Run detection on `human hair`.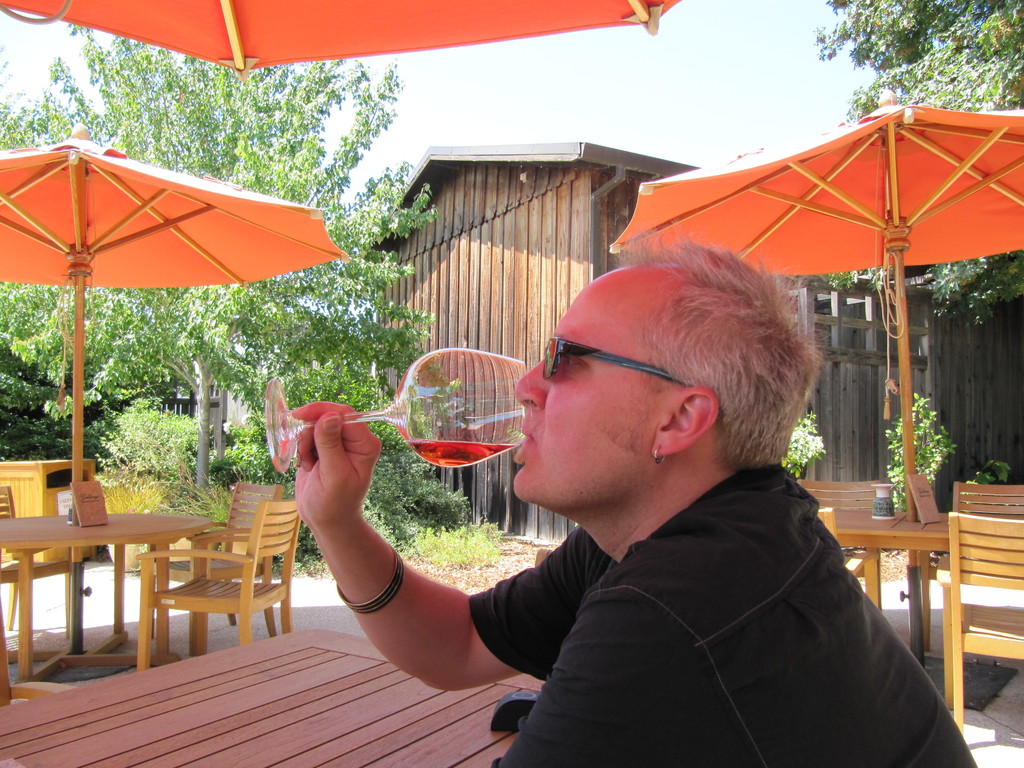
Result: crop(615, 225, 826, 472).
